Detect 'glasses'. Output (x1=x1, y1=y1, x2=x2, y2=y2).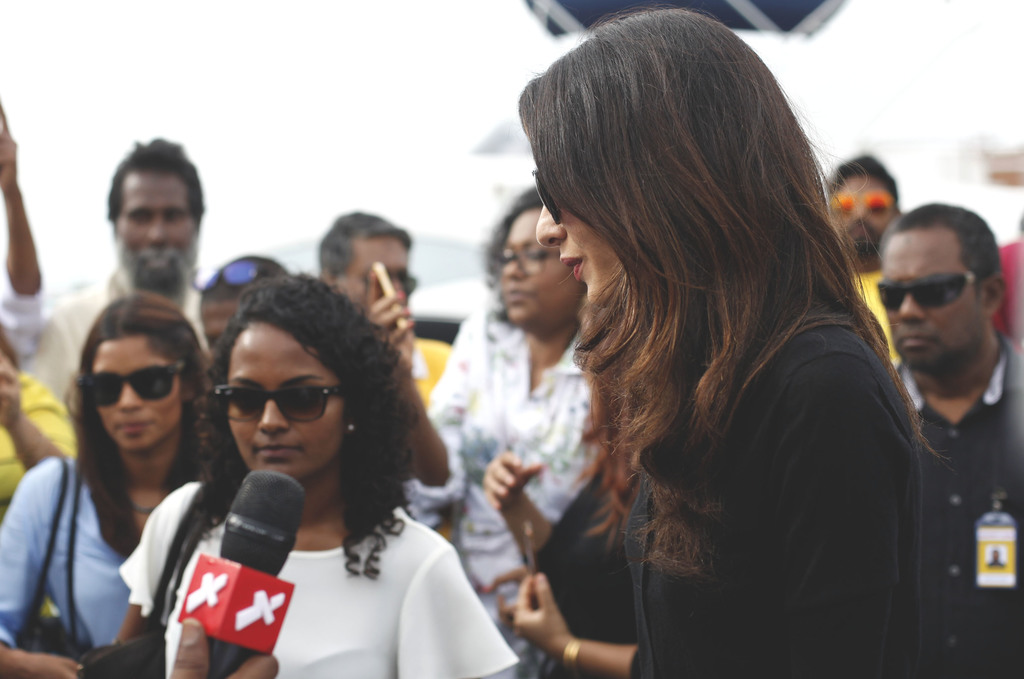
(x1=868, y1=266, x2=976, y2=316).
